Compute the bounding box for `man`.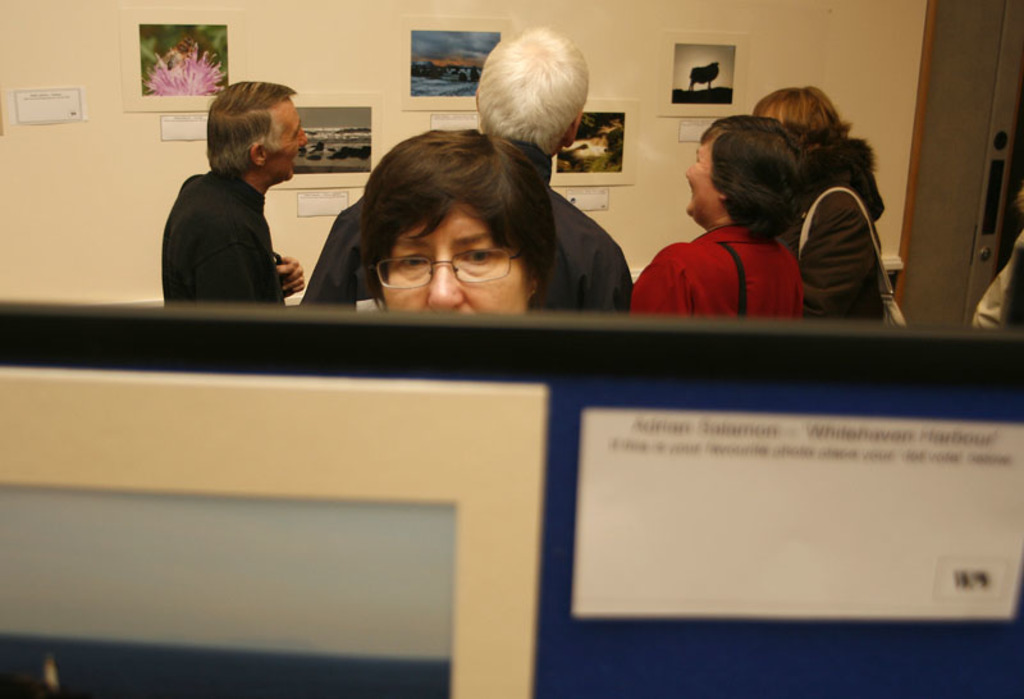
(154,79,312,317).
